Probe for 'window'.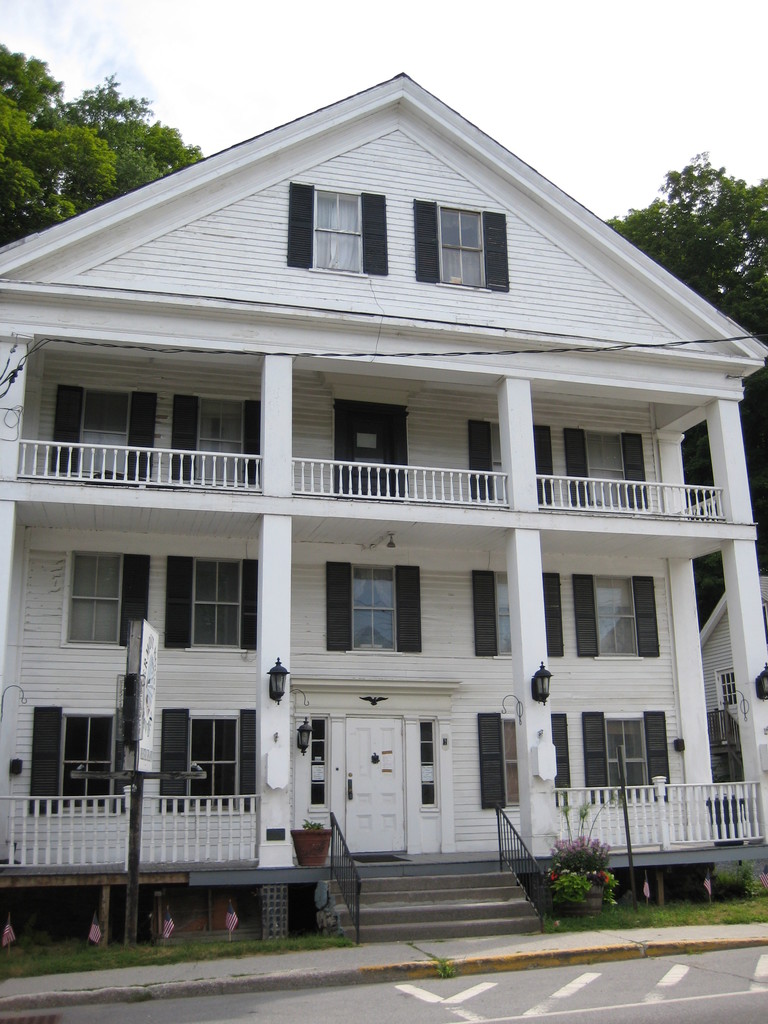
Probe result: (172, 398, 260, 495).
